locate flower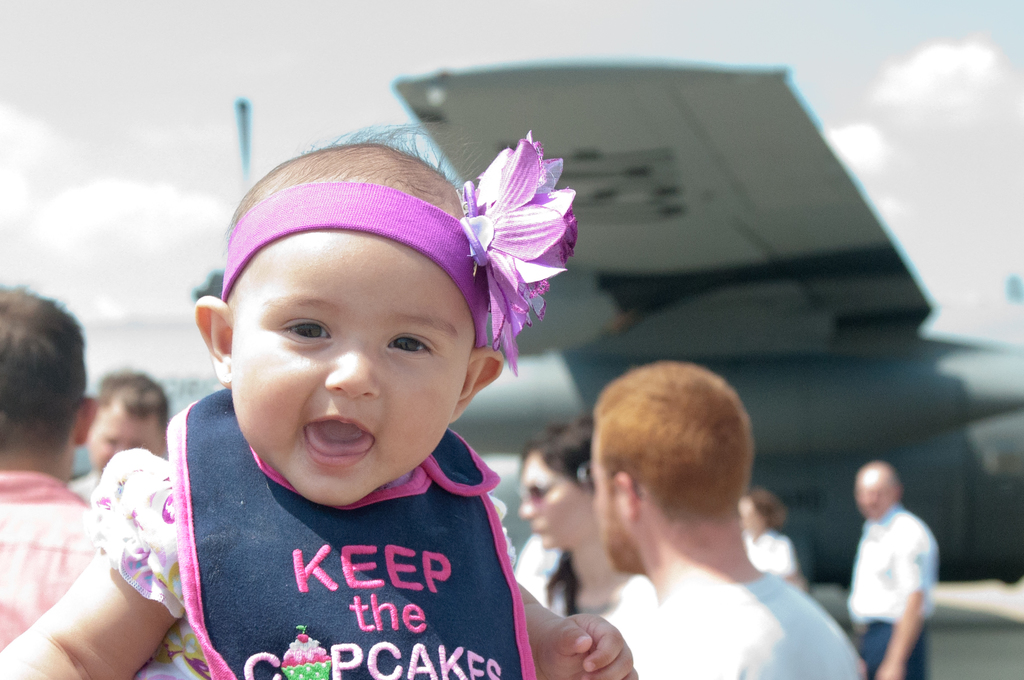
bbox=[441, 139, 572, 368]
